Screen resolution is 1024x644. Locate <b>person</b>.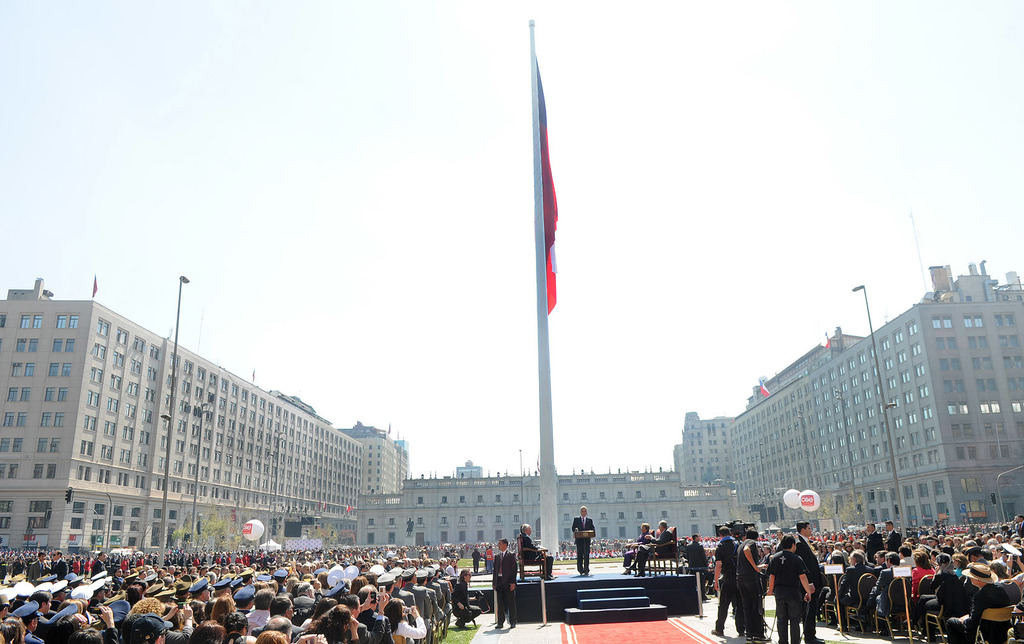
<box>620,519,653,574</box>.
